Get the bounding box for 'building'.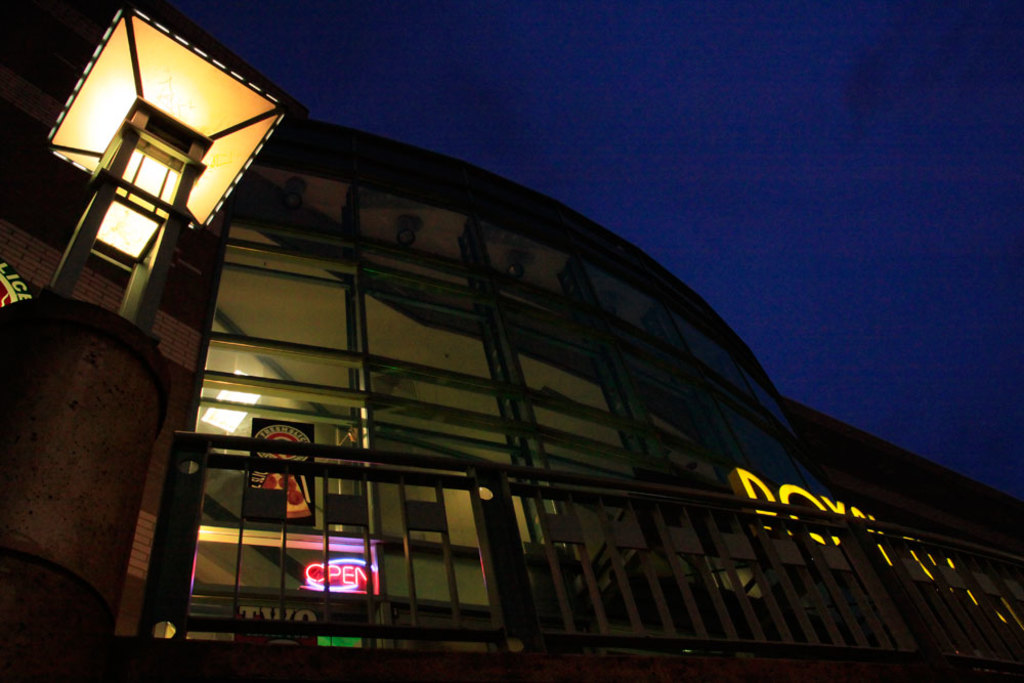
(0,116,1019,681).
